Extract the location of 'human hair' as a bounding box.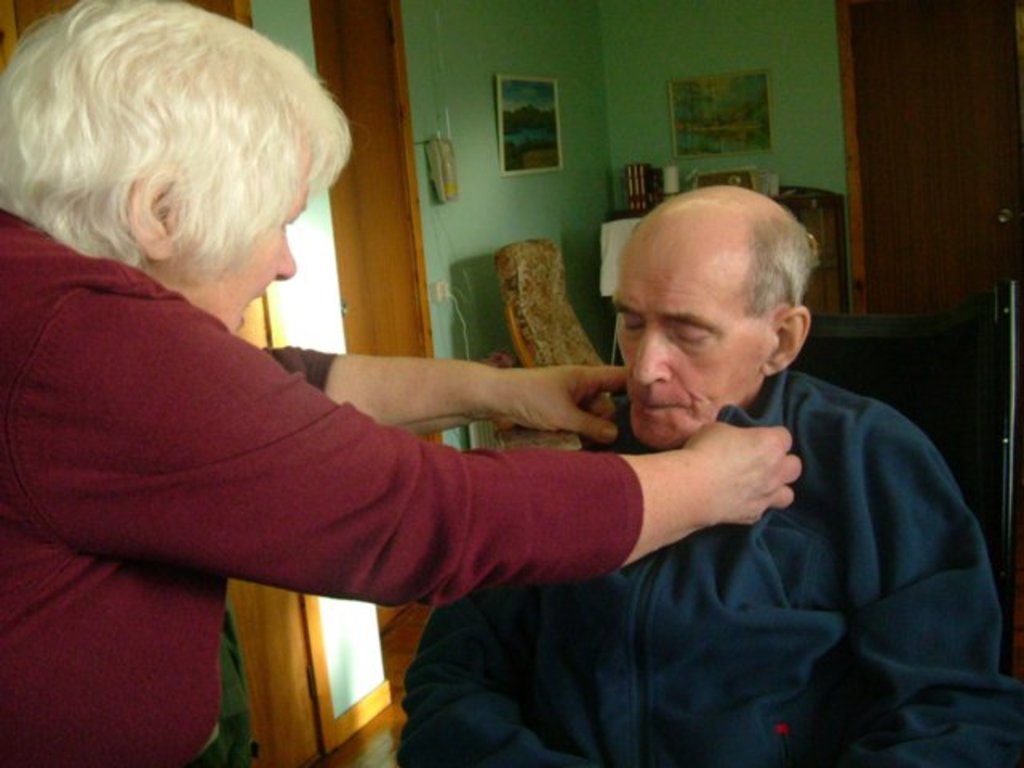
(741, 216, 819, 309).
